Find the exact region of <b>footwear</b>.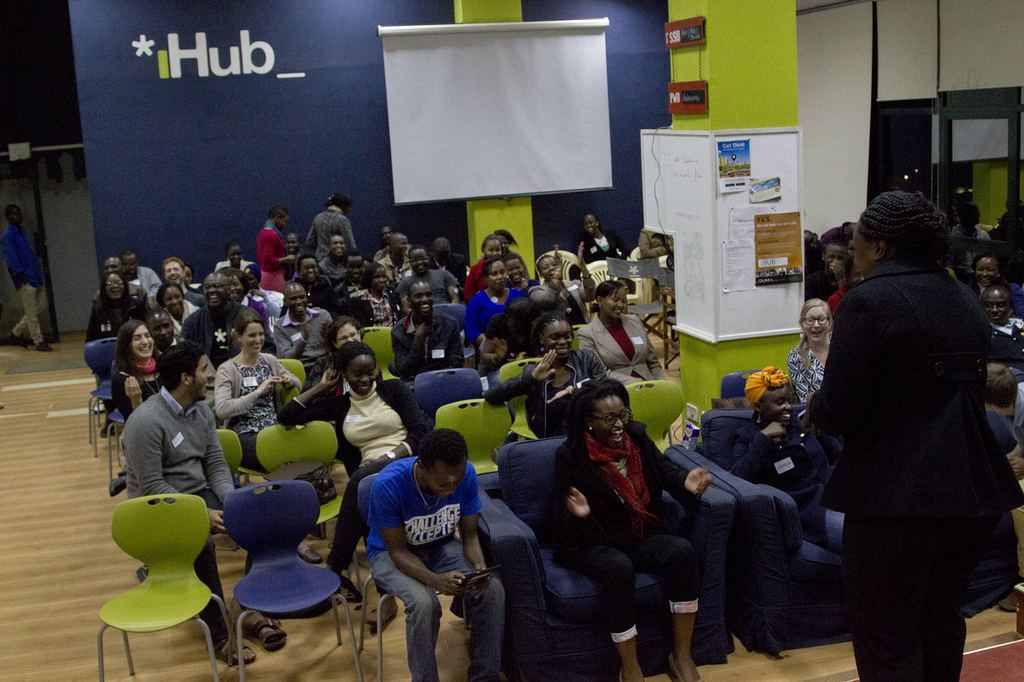
Exact region: <bbox>109, 471, 125, 498</bbox>.
